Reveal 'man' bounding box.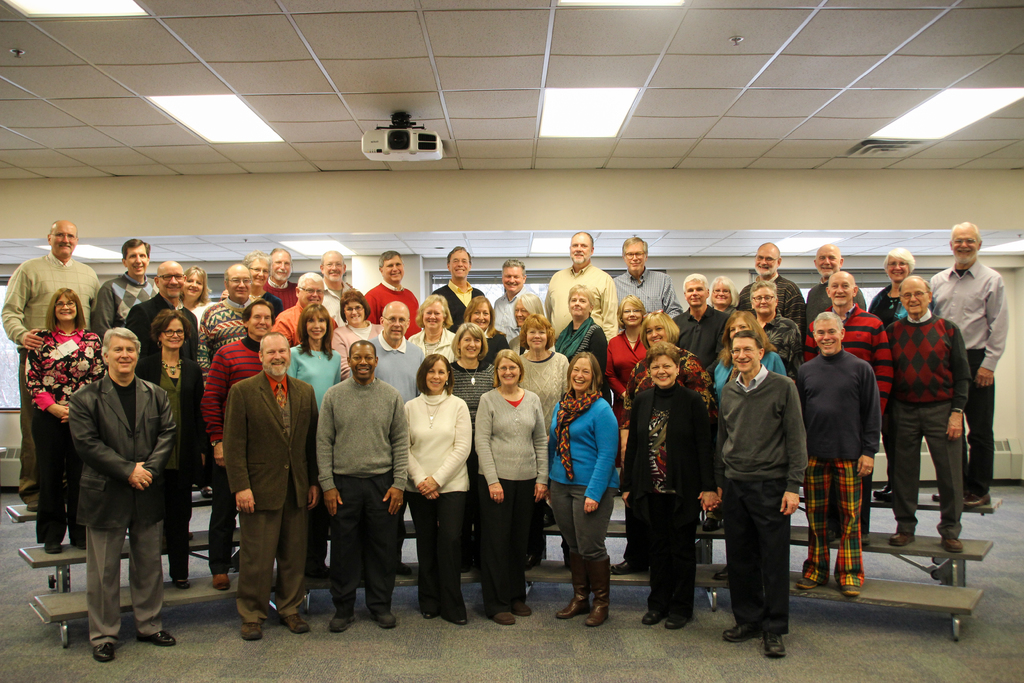
Revealed: Rect(547, 230, 618, 333).
